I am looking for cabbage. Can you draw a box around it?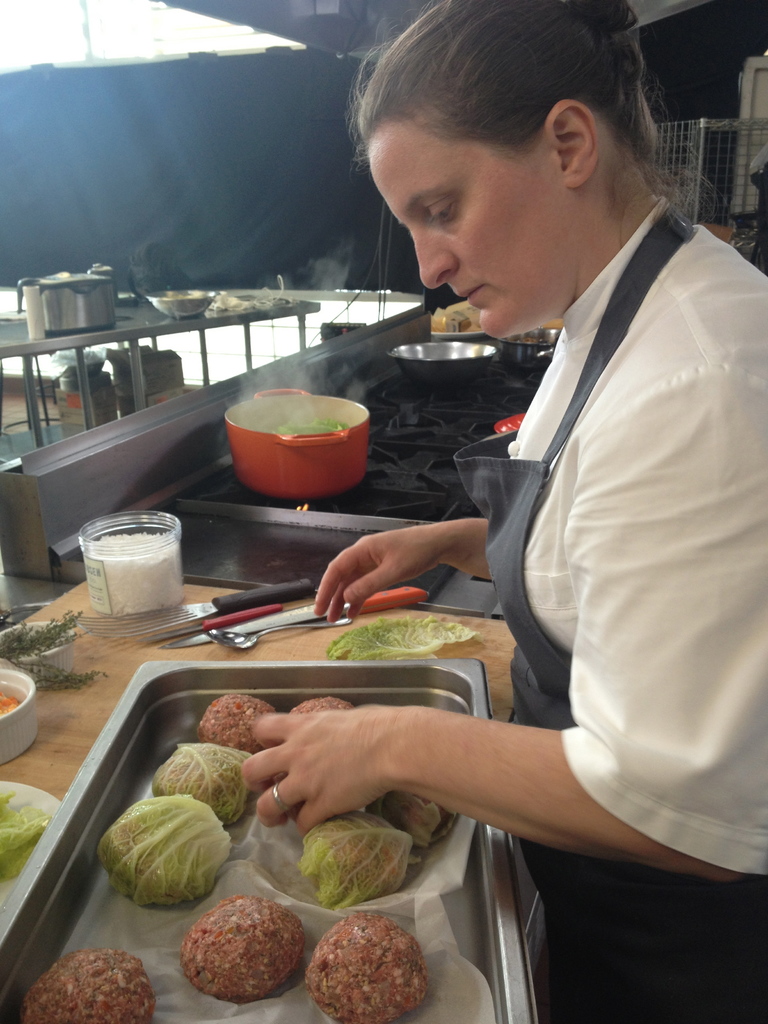
Sure, the bounding box is 0,780,66,888.
